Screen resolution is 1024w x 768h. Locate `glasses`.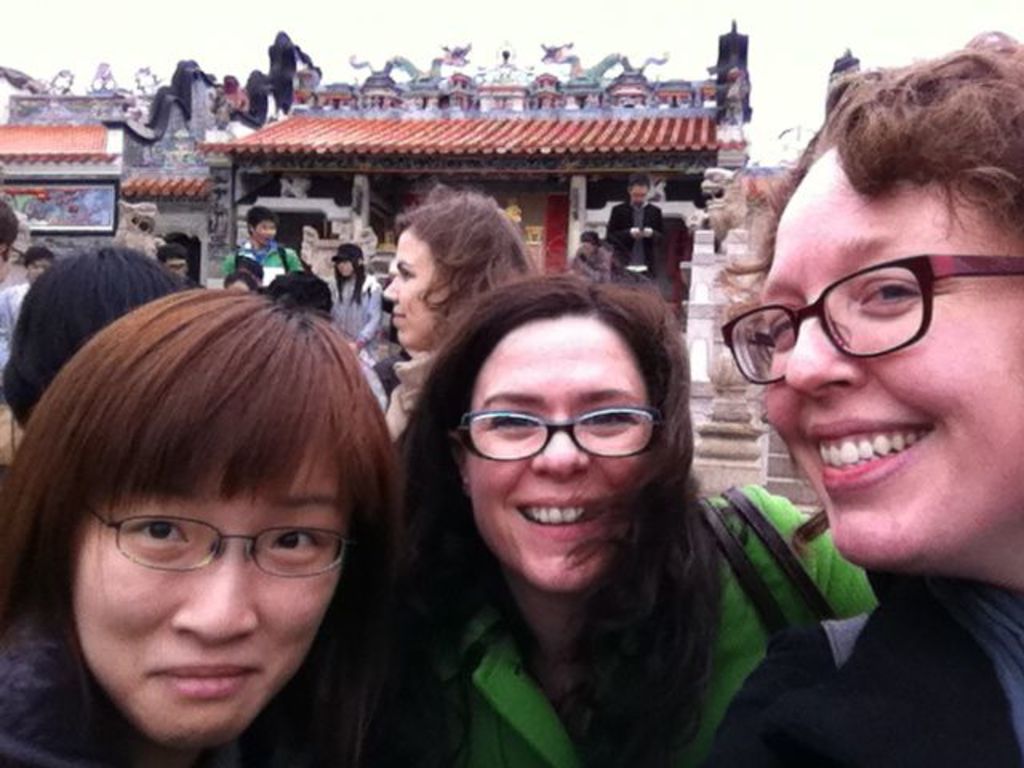
[450,405,658,470].
